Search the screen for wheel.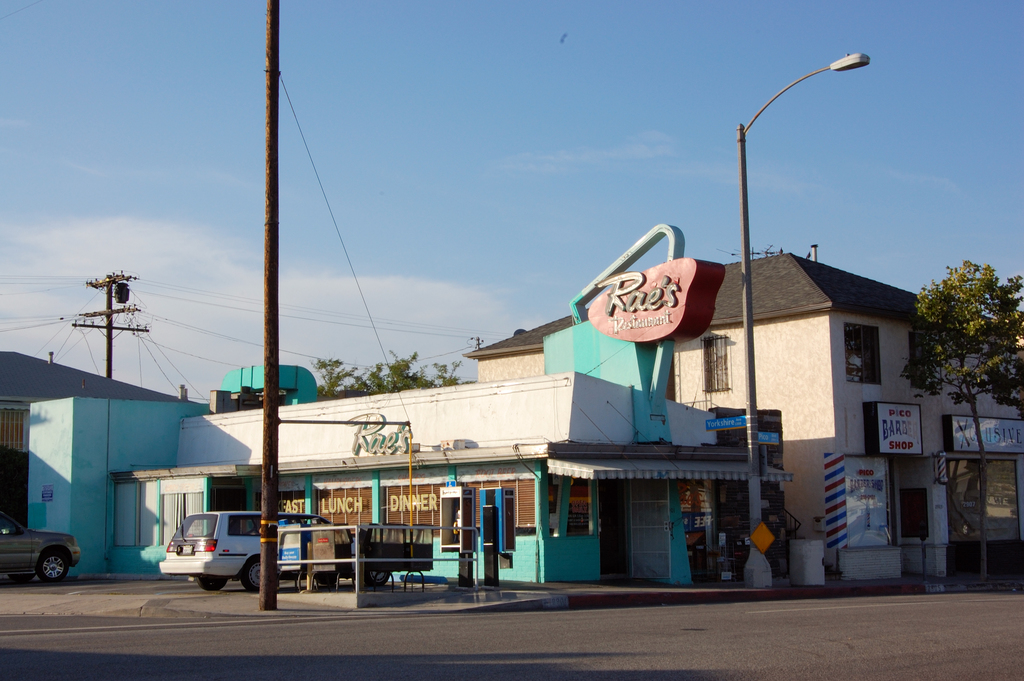
Found at 197 577 225 591.
